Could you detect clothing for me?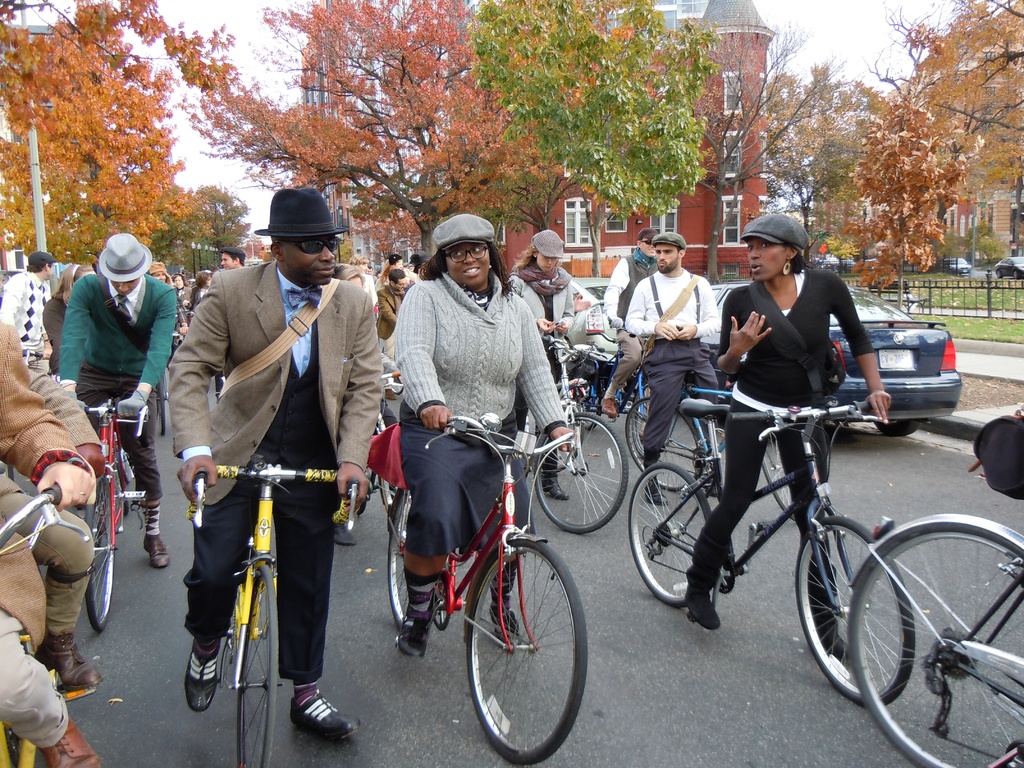
Detection result: <bbox>684, 268, 877, 604</bbox>.
